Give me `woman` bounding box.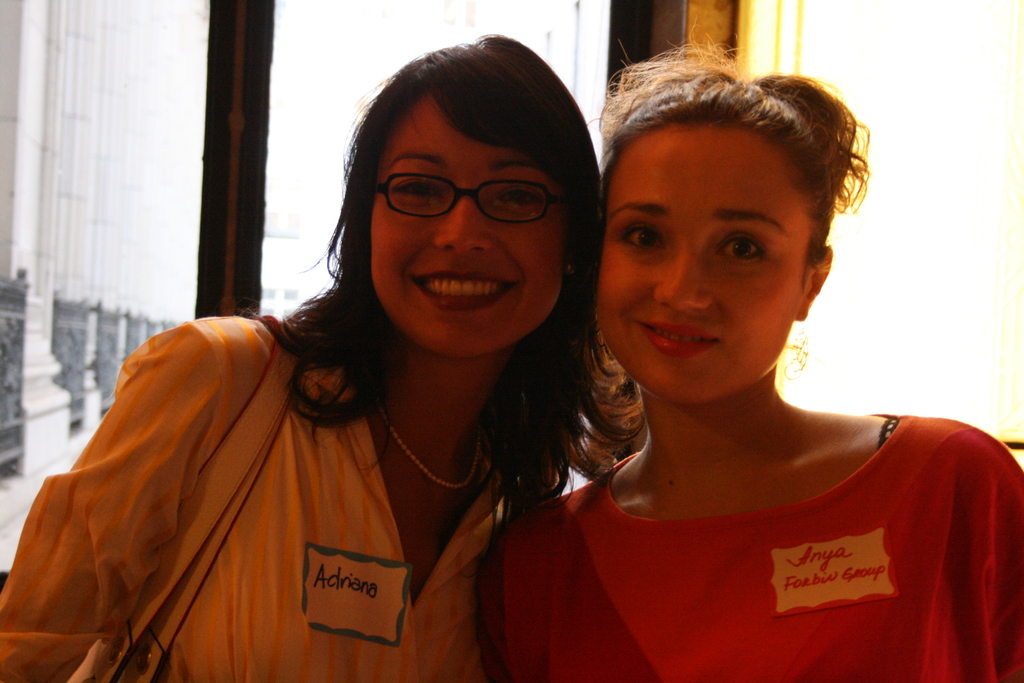
[left=472, top=24, right=1022, bottom=682].
